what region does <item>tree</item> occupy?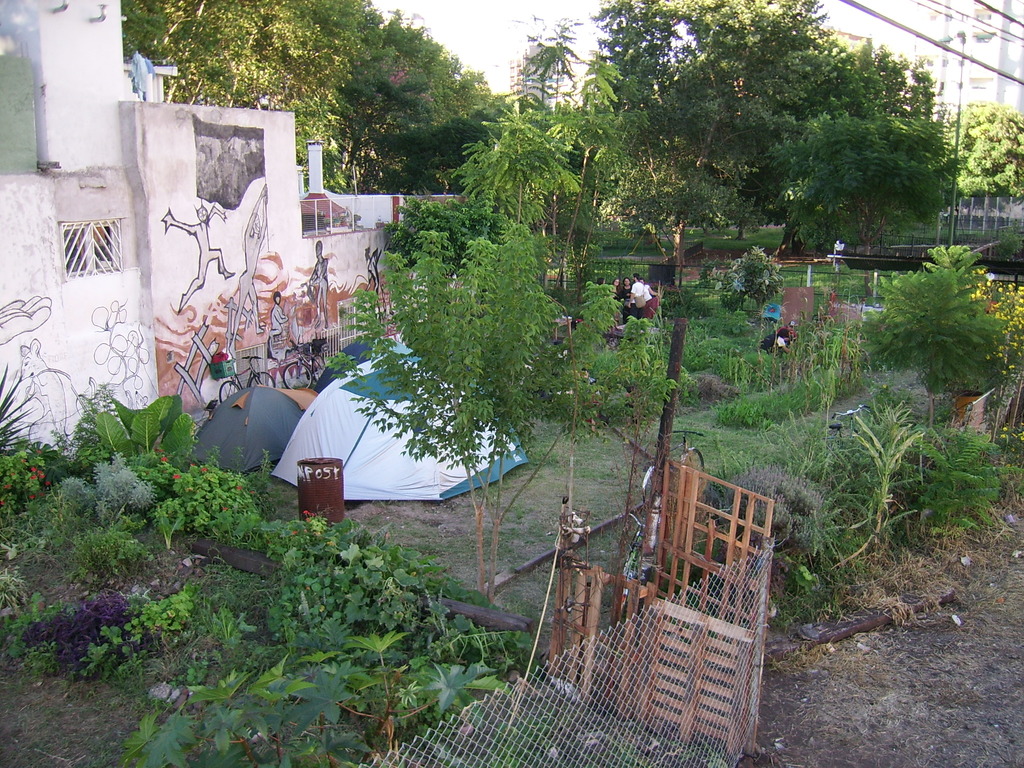
bbox=(845, 241, 1012, 455).
